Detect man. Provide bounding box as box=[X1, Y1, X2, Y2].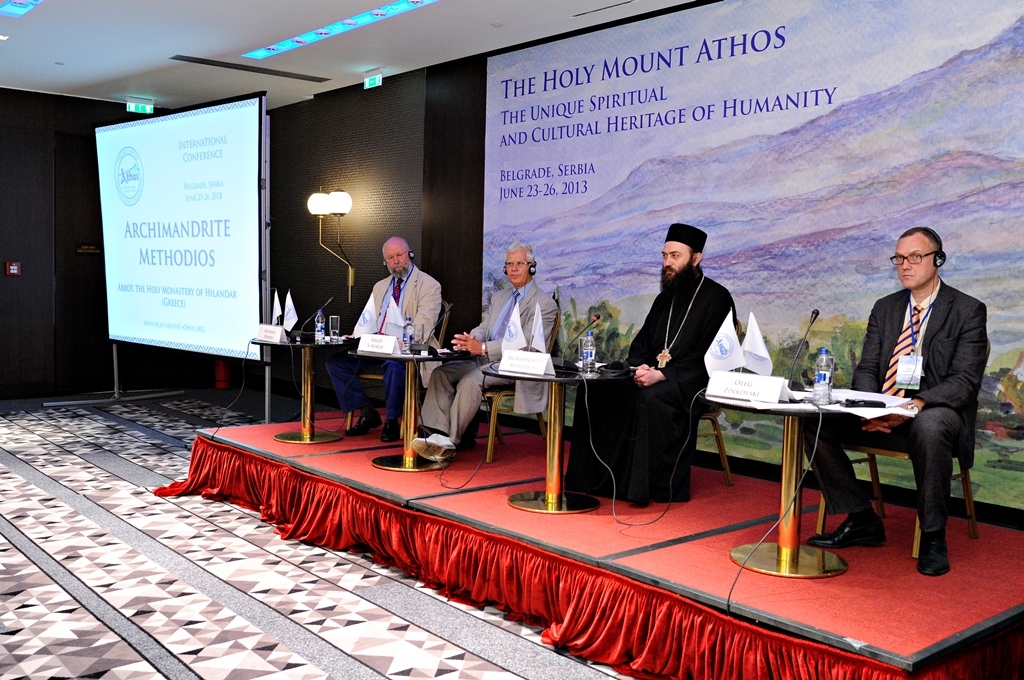
box=[566, 222, 741, 507].
